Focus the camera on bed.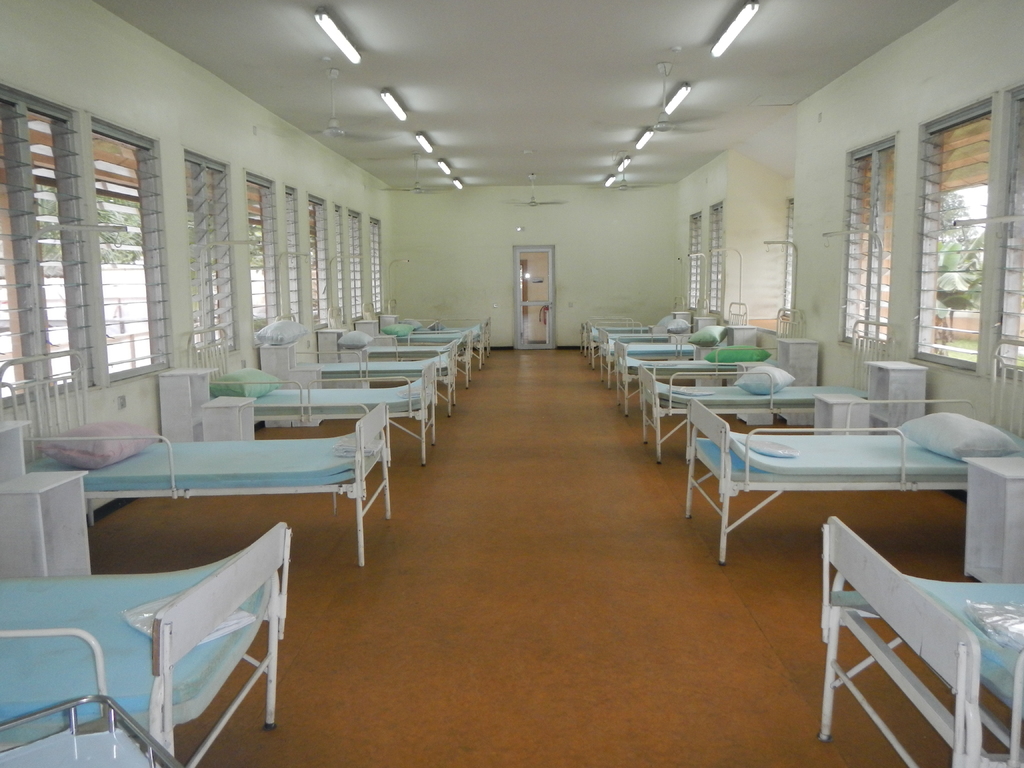
Focus region: select_region(640, 315, 916, 470).
